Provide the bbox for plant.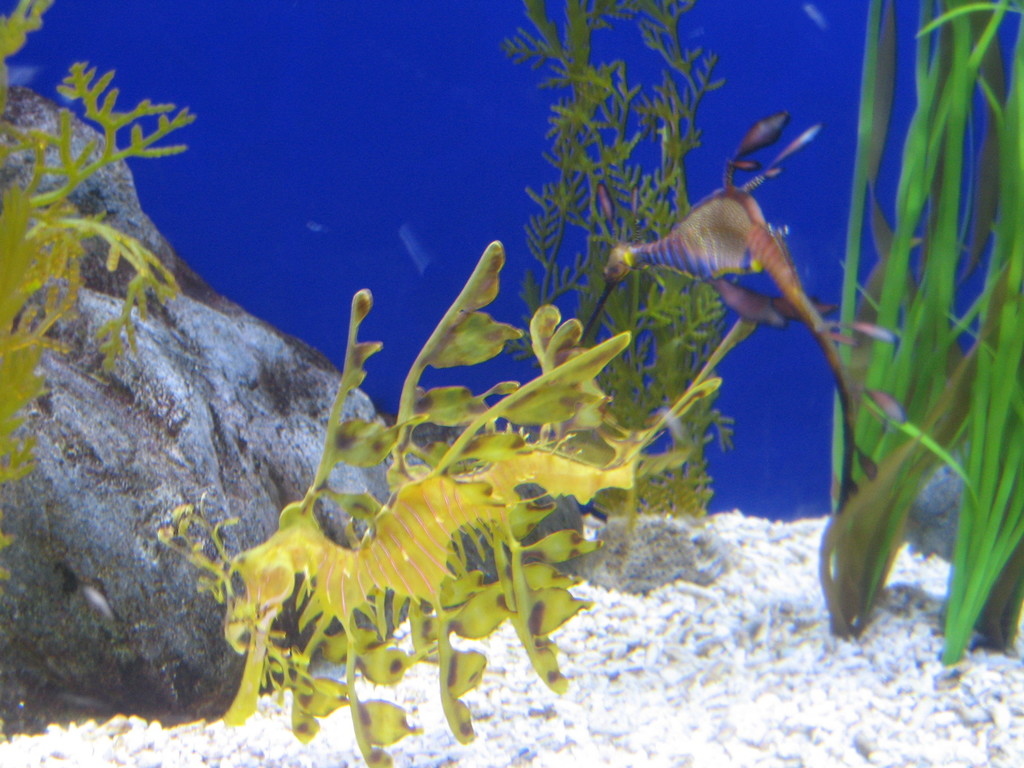
crop(801, 18, 1020, 676).
